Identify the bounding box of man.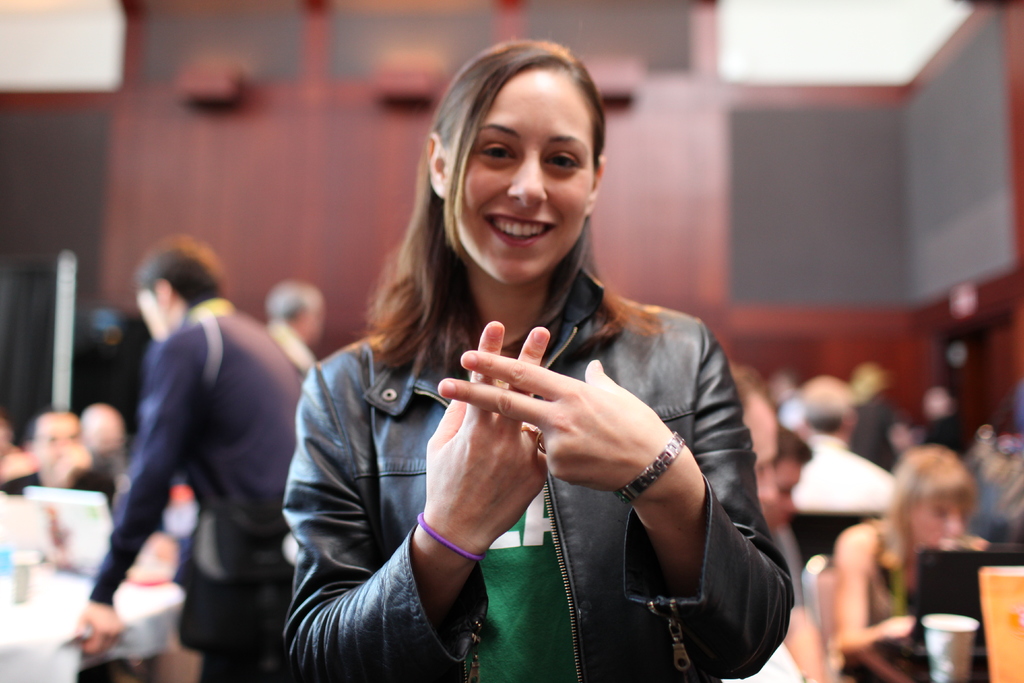
[719,369,806,682].
